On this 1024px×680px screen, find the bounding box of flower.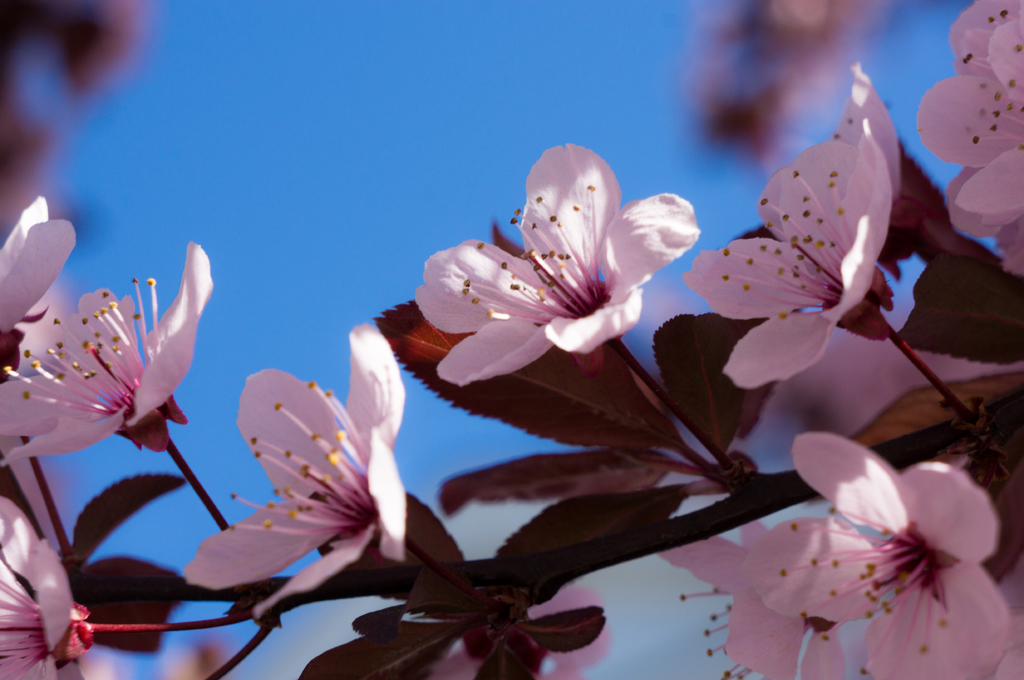
Bounding box: (922, 0, 1023, 276).
